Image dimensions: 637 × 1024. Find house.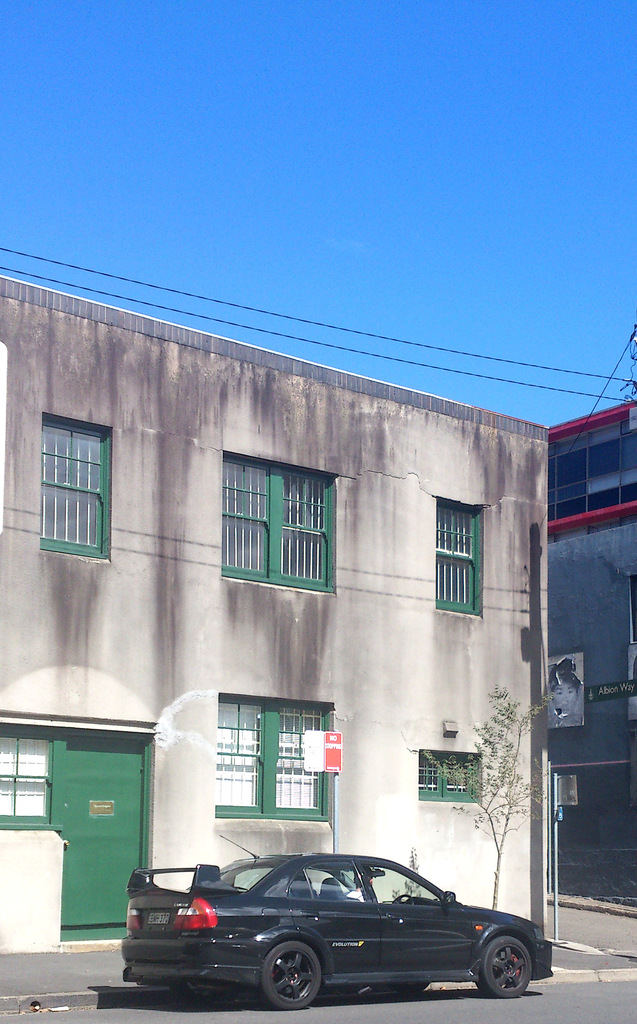
locate(3, 207, 612, 931).
